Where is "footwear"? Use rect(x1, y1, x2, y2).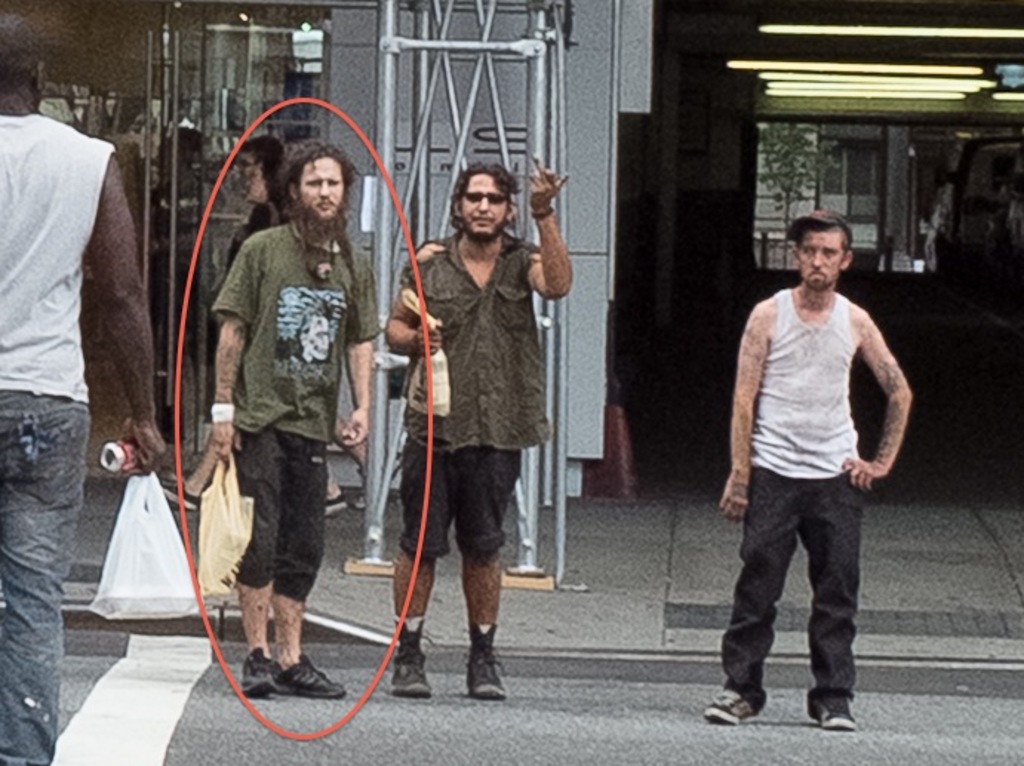
rect(815, 692, 860, 735).
